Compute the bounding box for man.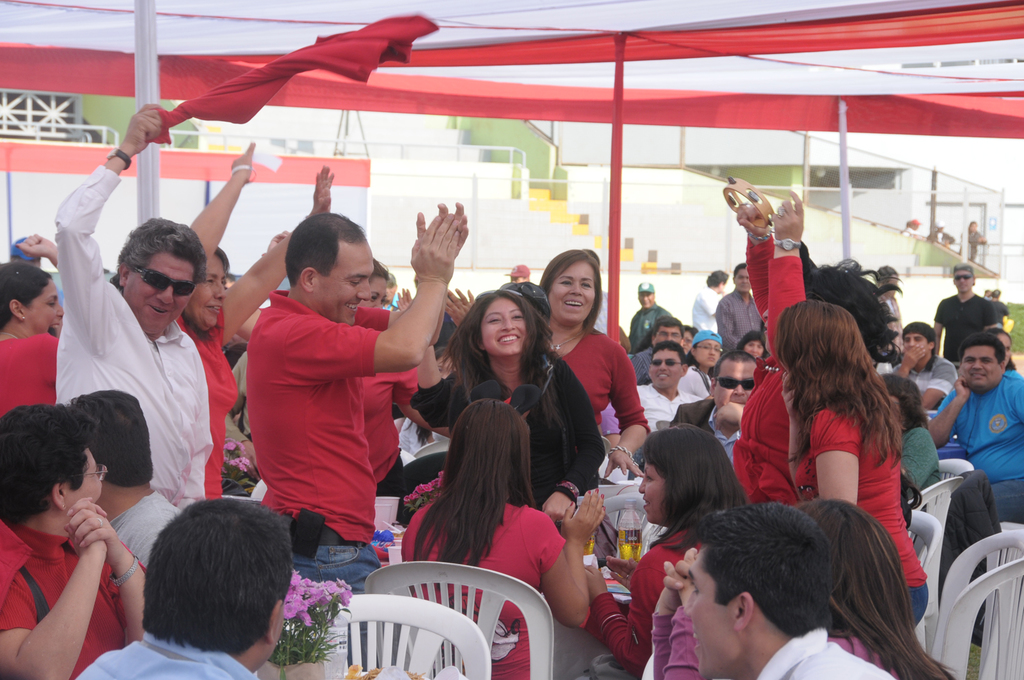
[left=220, top=221, right=428, bottom=570].
